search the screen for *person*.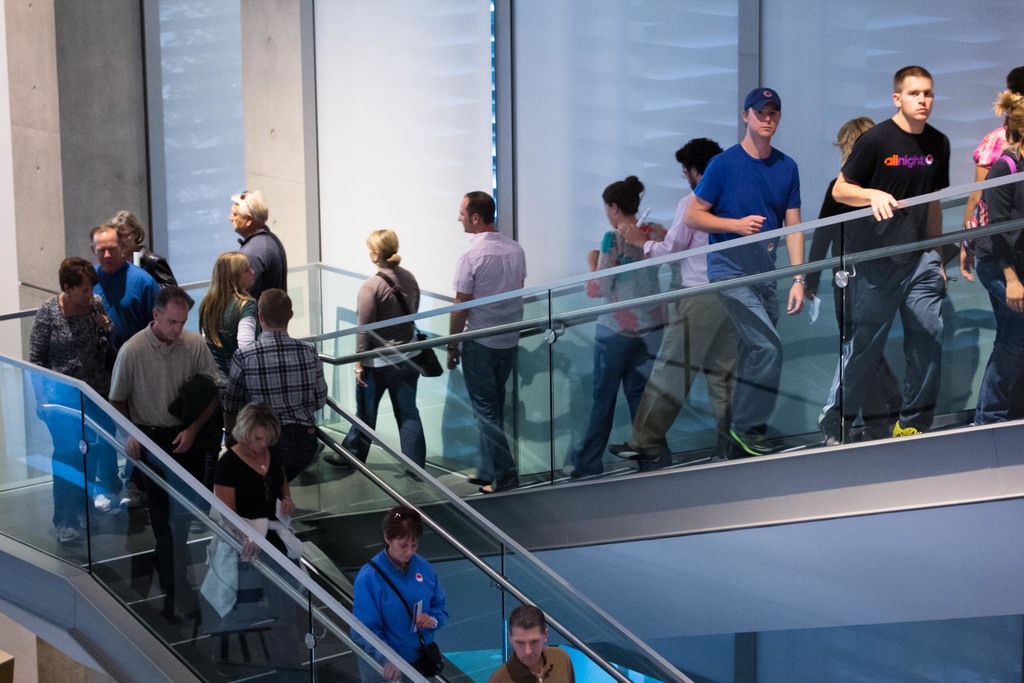
Found at (x1=199, y1=254, x2=262, y2=366).
